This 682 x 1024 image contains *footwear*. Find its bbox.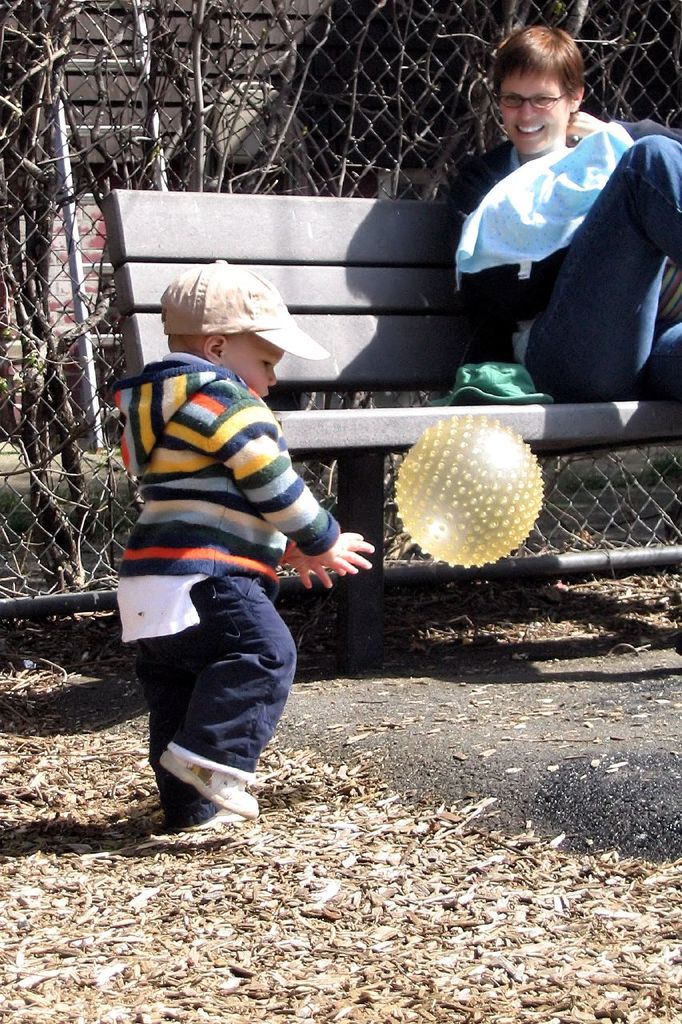
bbox=(154, 752, 261, 830).
